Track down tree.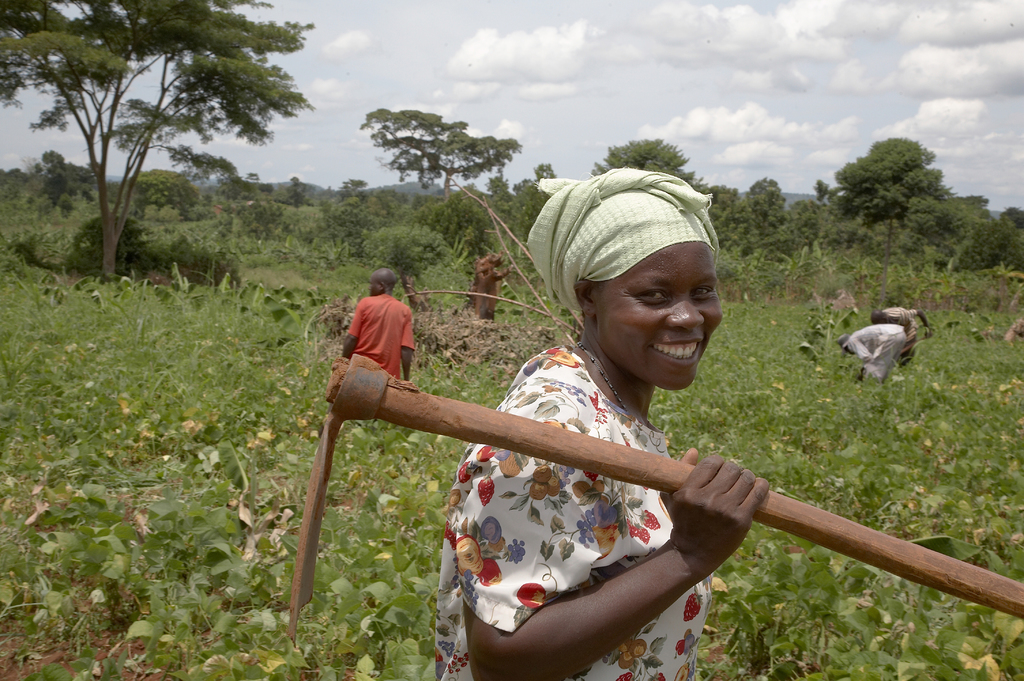
Tracked to pyautogui.locateOnScreen(0, 0, 314, 277).
